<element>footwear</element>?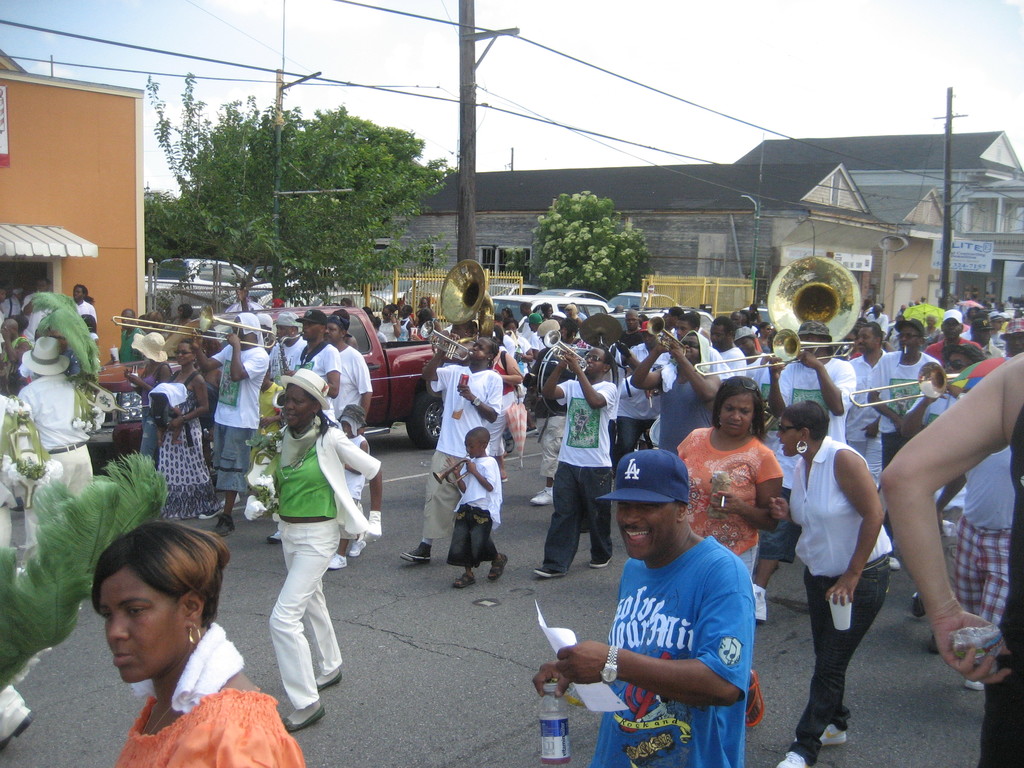
{"left": 324, "top": 554, "right": 349, "bottom": 570}
